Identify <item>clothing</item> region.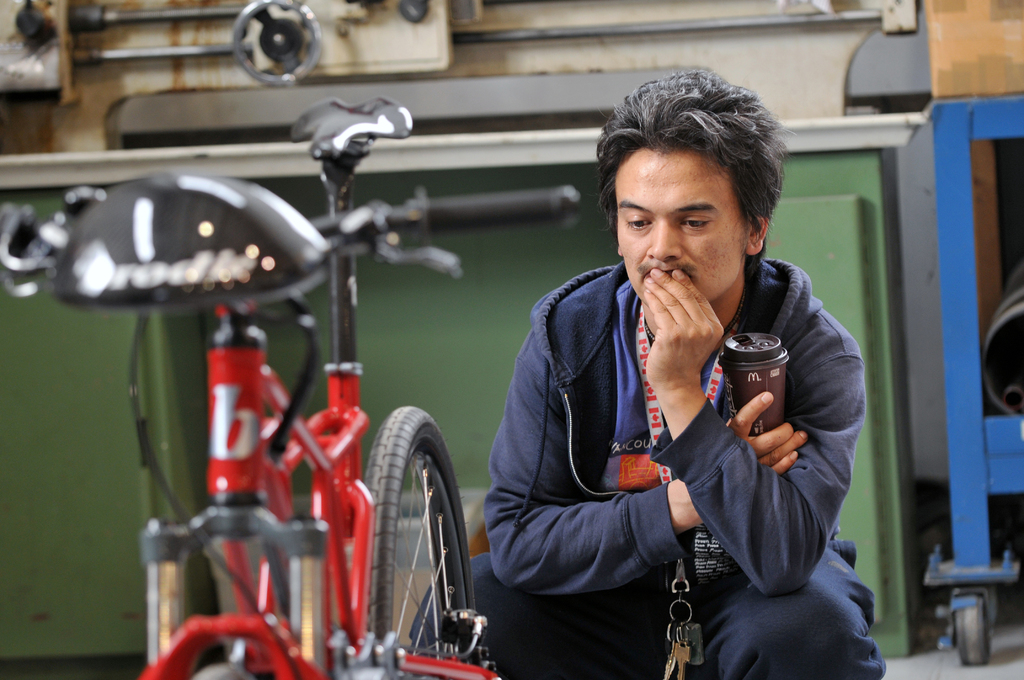
Region: {"left": 499, "top": 211, "right": 867, "bottom": 658}.
